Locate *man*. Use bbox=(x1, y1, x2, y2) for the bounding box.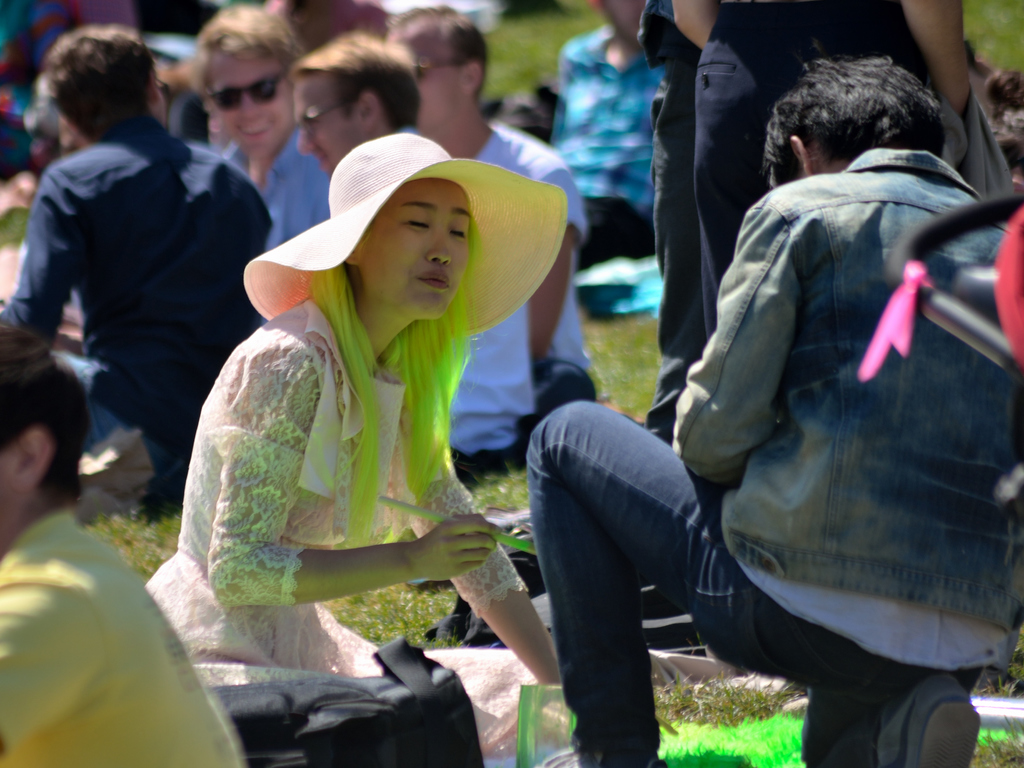
bbox=(537, 0, 661, 260).
